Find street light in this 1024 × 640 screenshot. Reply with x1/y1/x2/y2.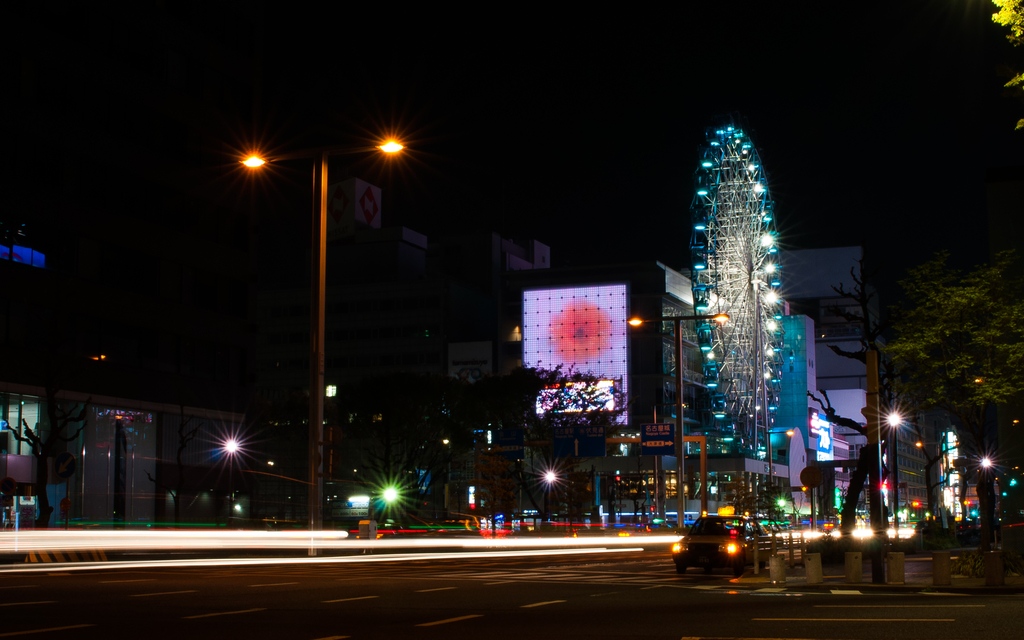
236/96/392/560.
